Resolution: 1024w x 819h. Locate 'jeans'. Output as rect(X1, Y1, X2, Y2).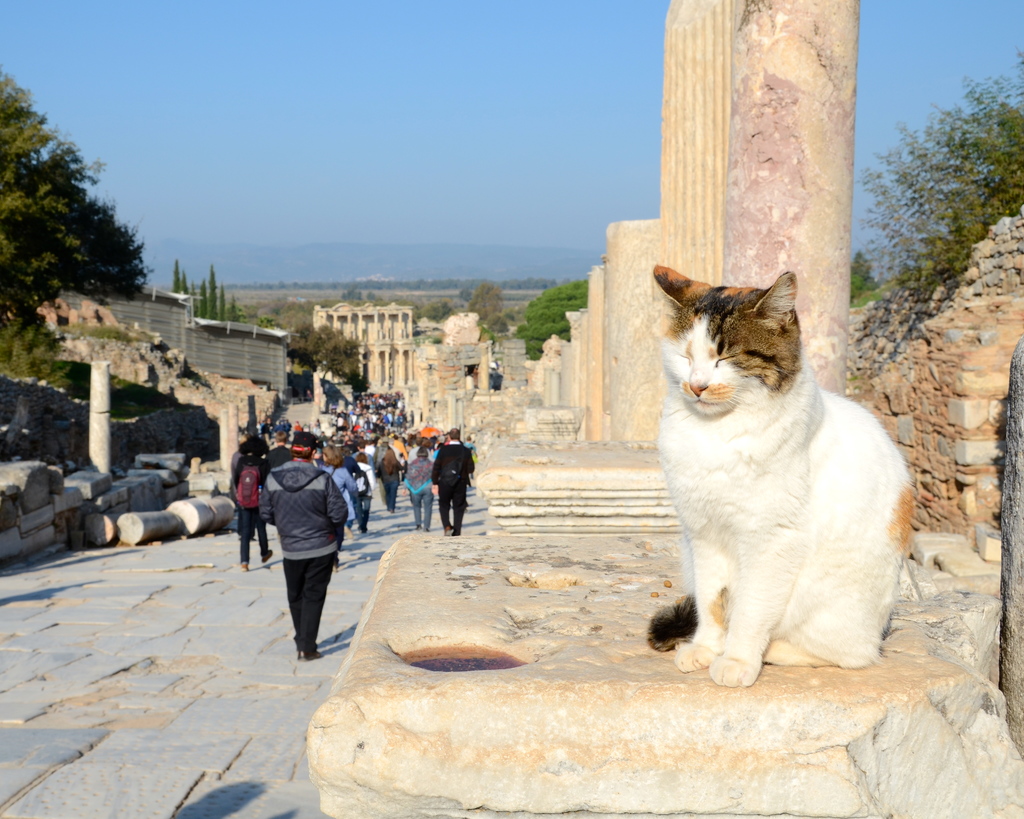
rect(406, 484, 436, 534).
